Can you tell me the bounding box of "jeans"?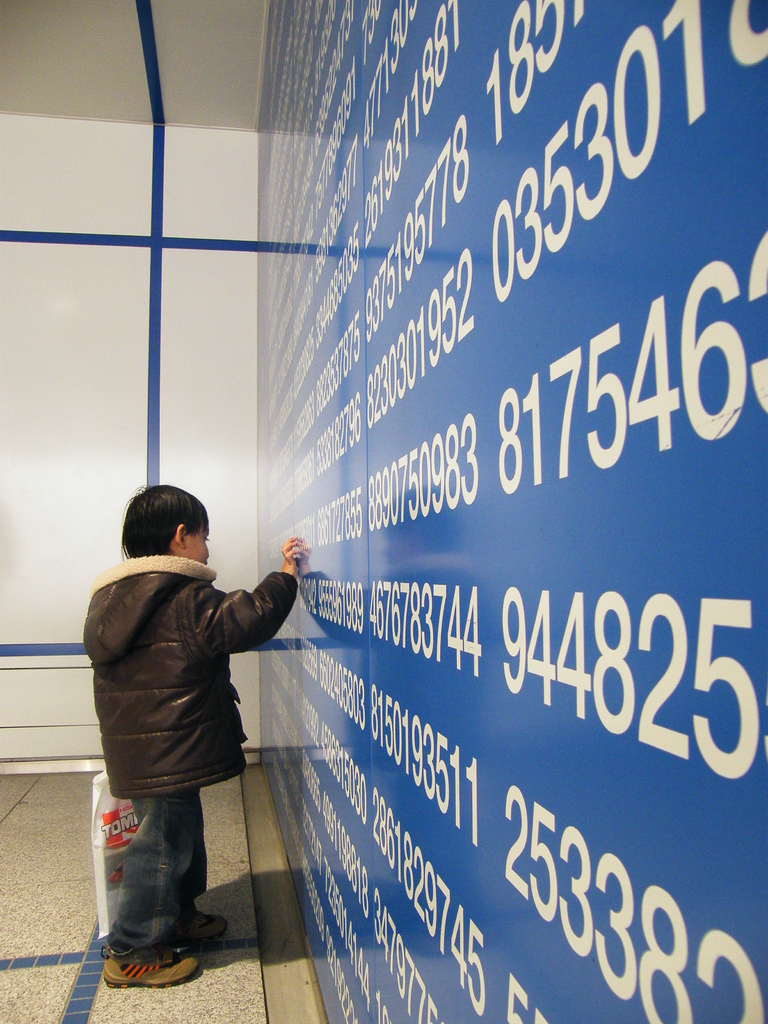
select_region(109, 785, 205, 964).
